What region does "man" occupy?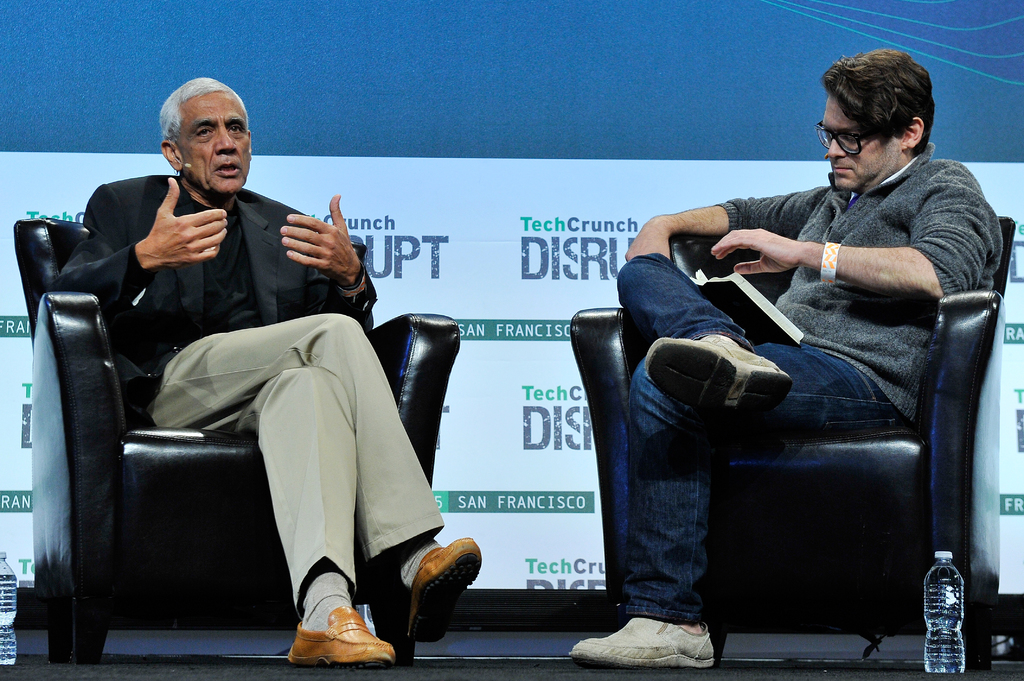
bbox(51, 77, 483, 669).
